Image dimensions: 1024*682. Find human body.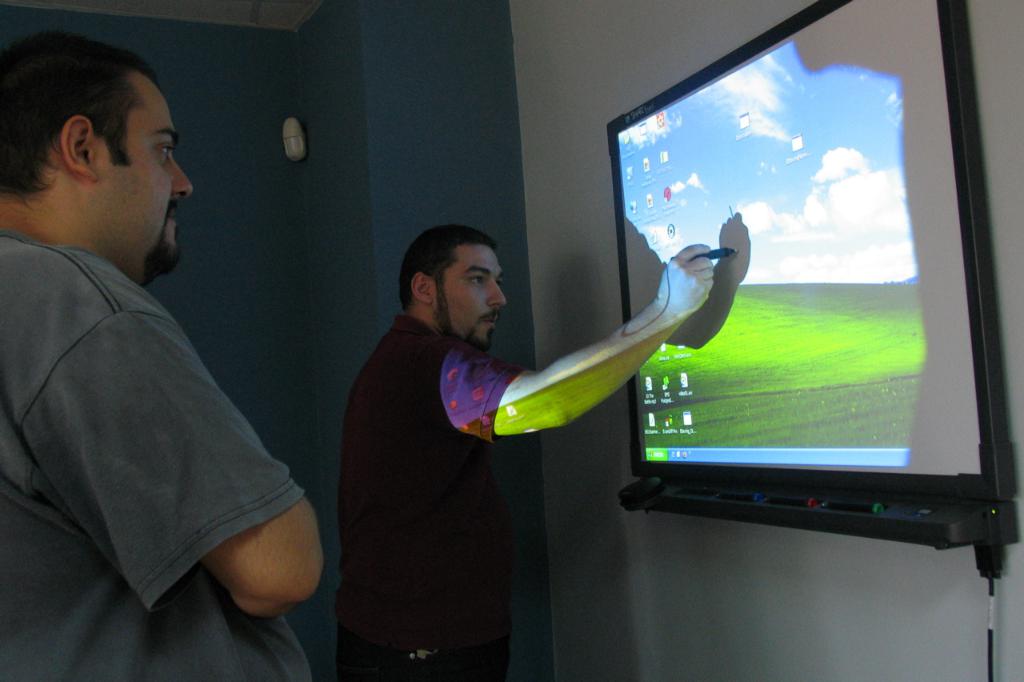
left=338, top=224, right=714, bottom=681.
